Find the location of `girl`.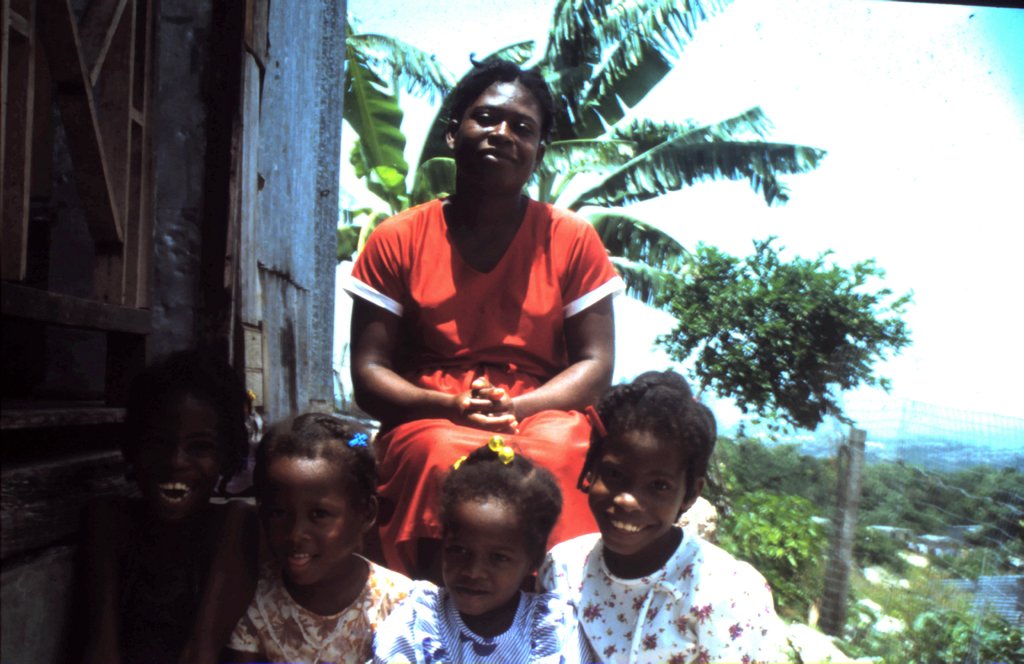
Location: detection(362, 434, 591, 663).
